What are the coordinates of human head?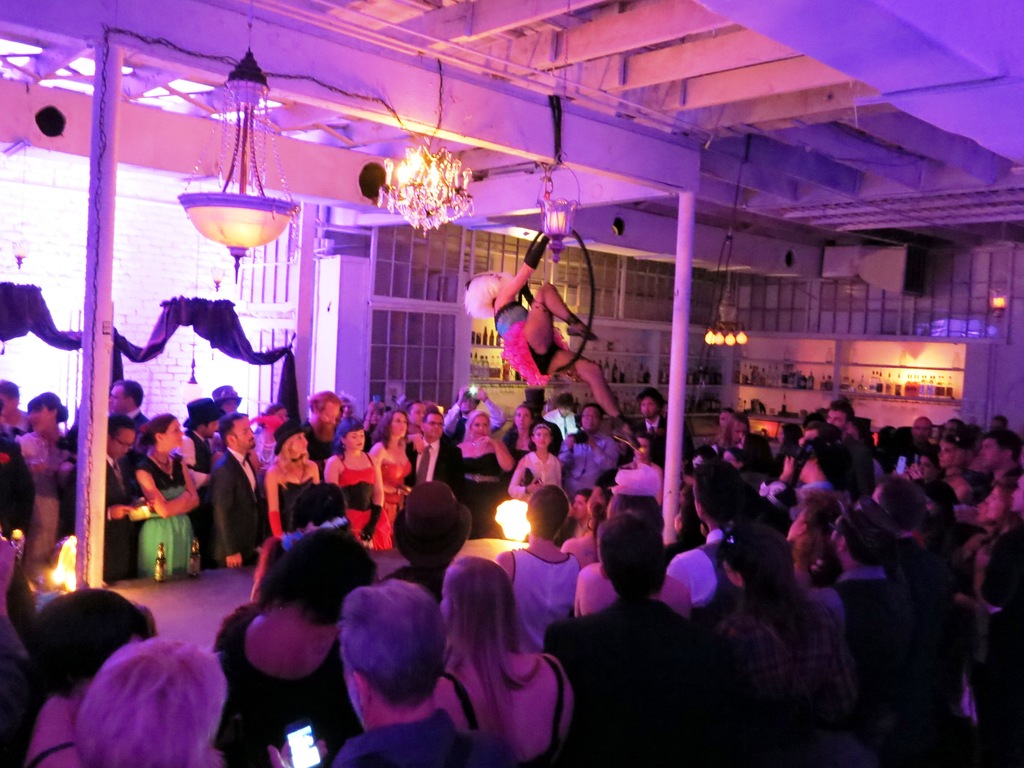
bbox=[219, 412, 257, 452].
